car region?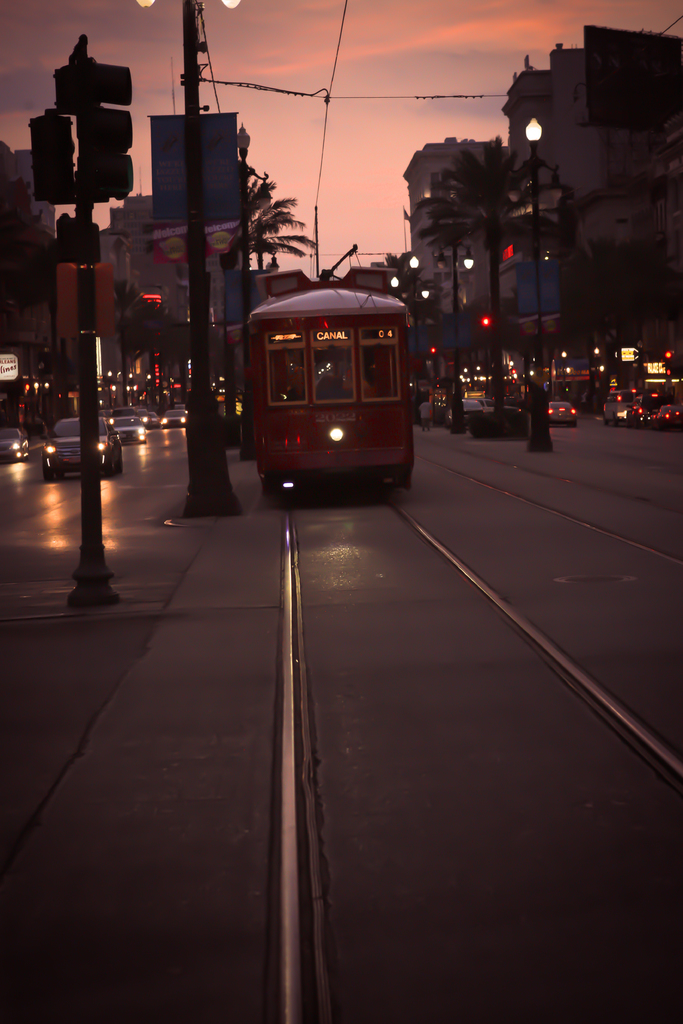
box=[479, 400, 520, 414]
